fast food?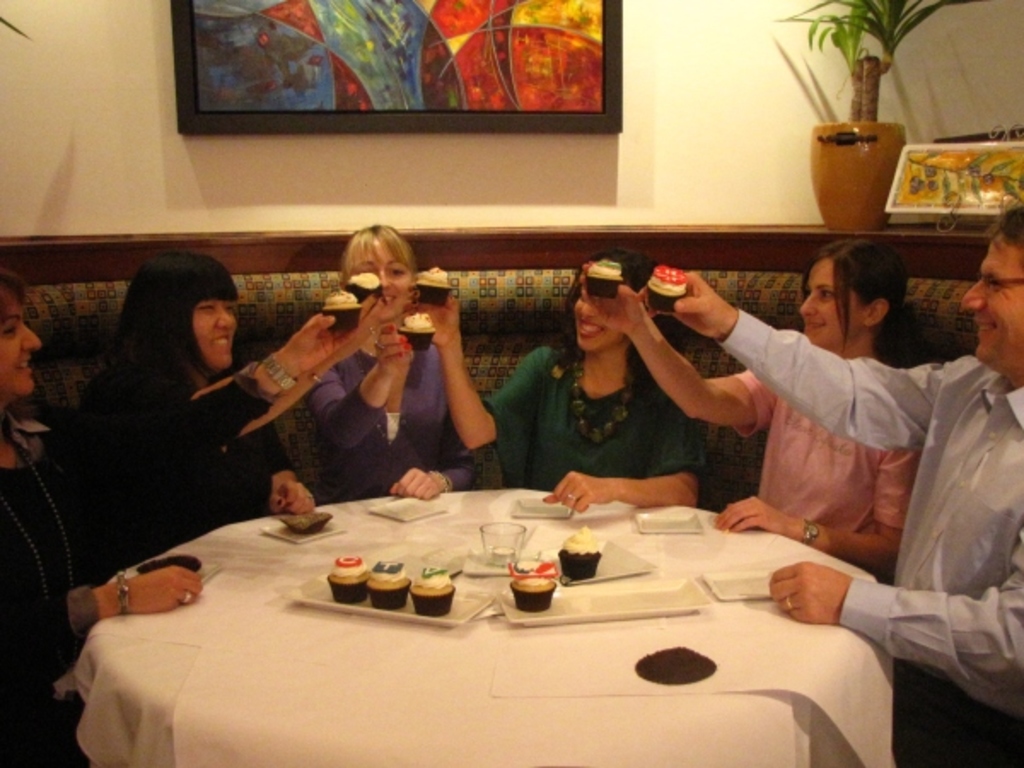
312/288/362/336
